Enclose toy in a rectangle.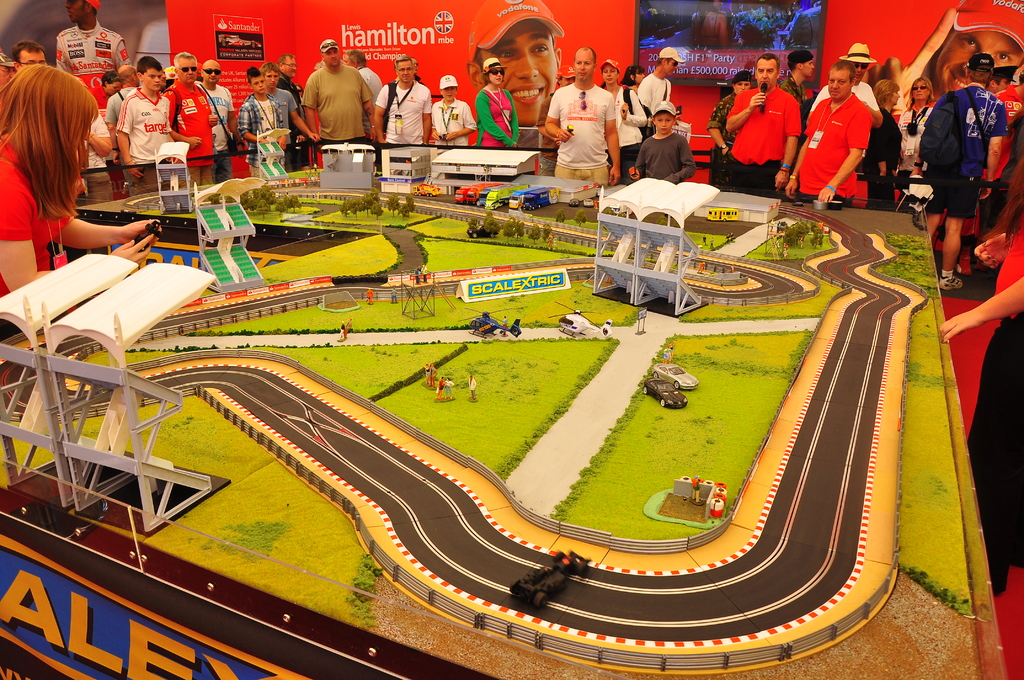
pyautogui.locateOnScreen(360, 190, 374, 214).
